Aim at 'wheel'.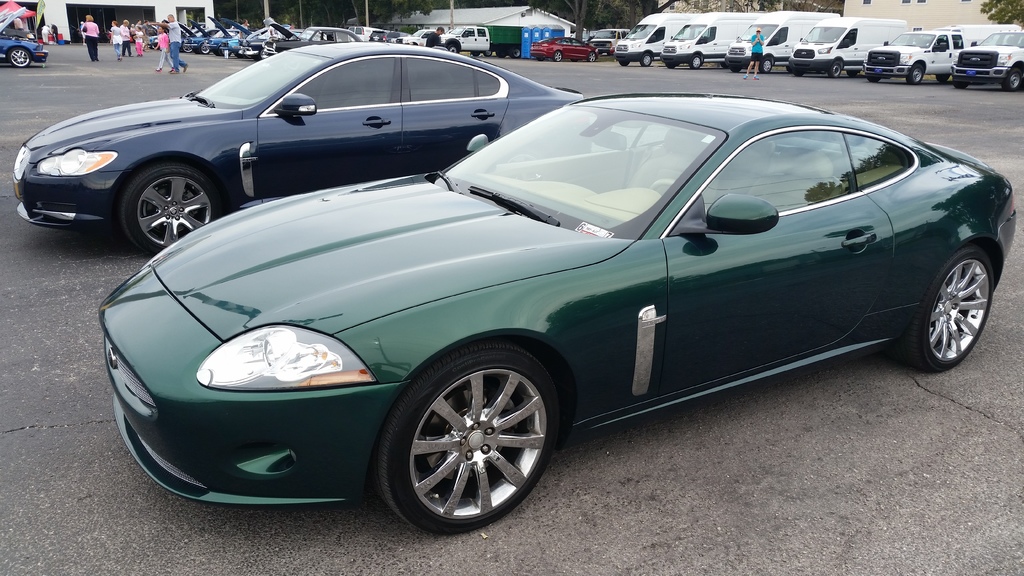
Aimed at locate(760, 58, 774, 74).
